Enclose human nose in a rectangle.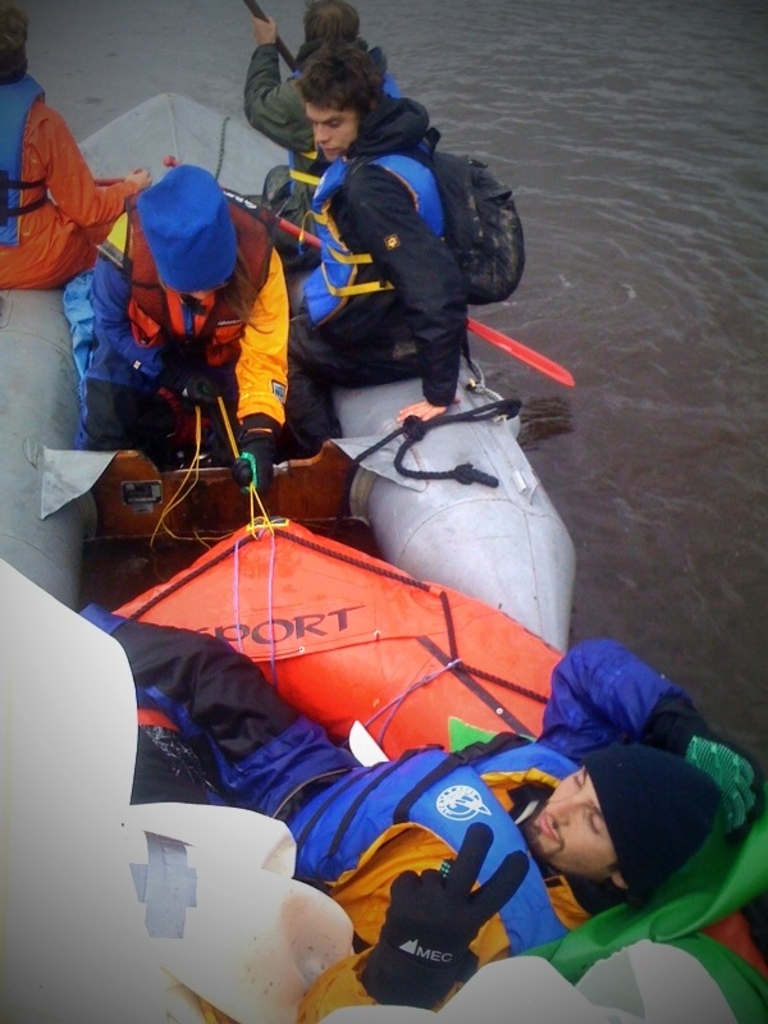
[left=311, top=129, right=330, bottom=147].
